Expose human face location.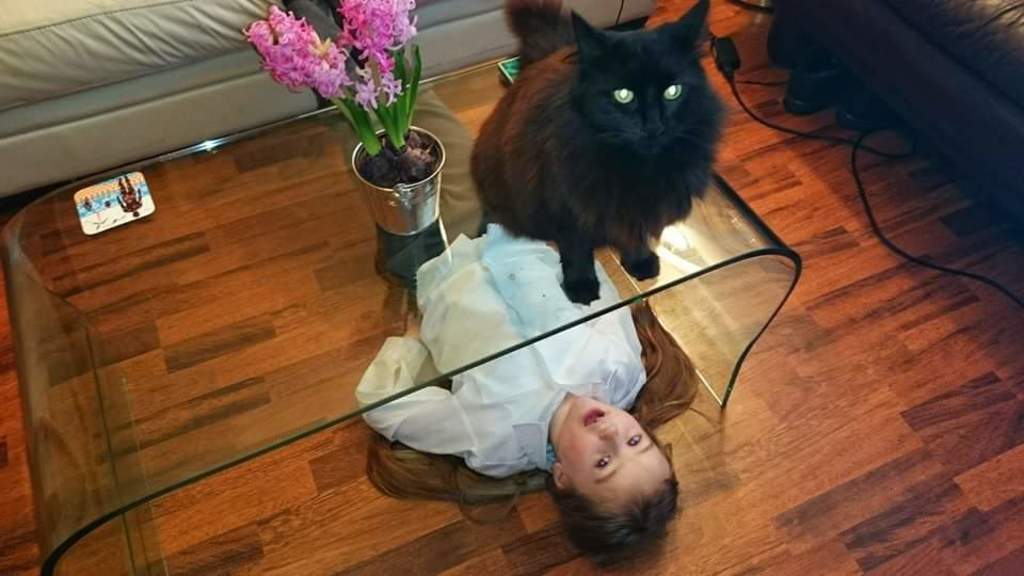
Exposed at l=555, t=393, r=672, b=512.
